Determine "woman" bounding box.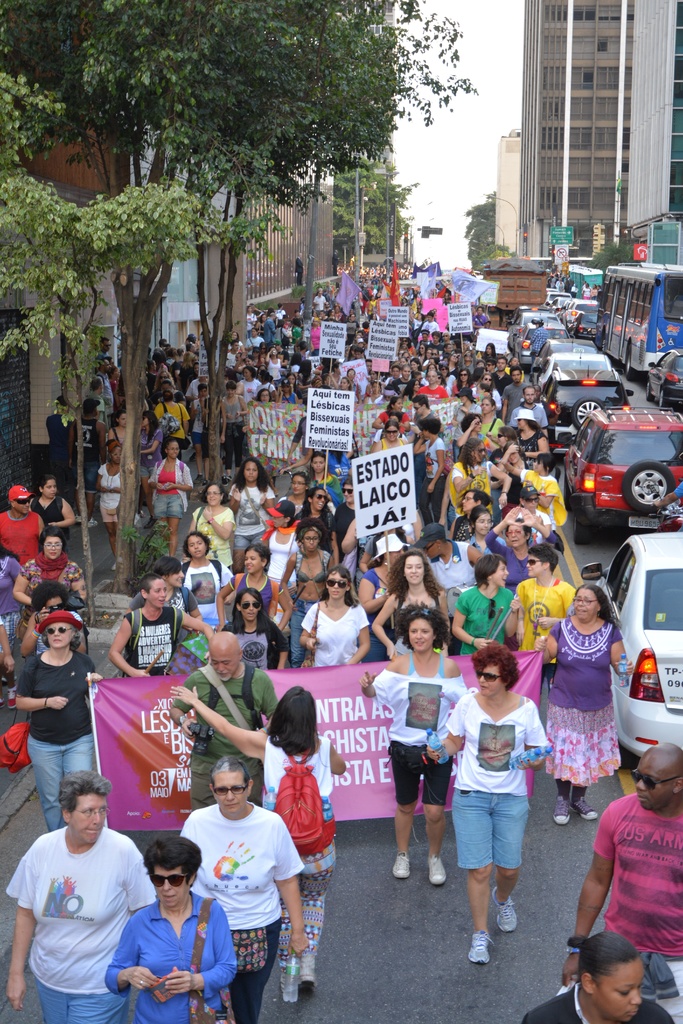
Determined: 490 423 527 465.
